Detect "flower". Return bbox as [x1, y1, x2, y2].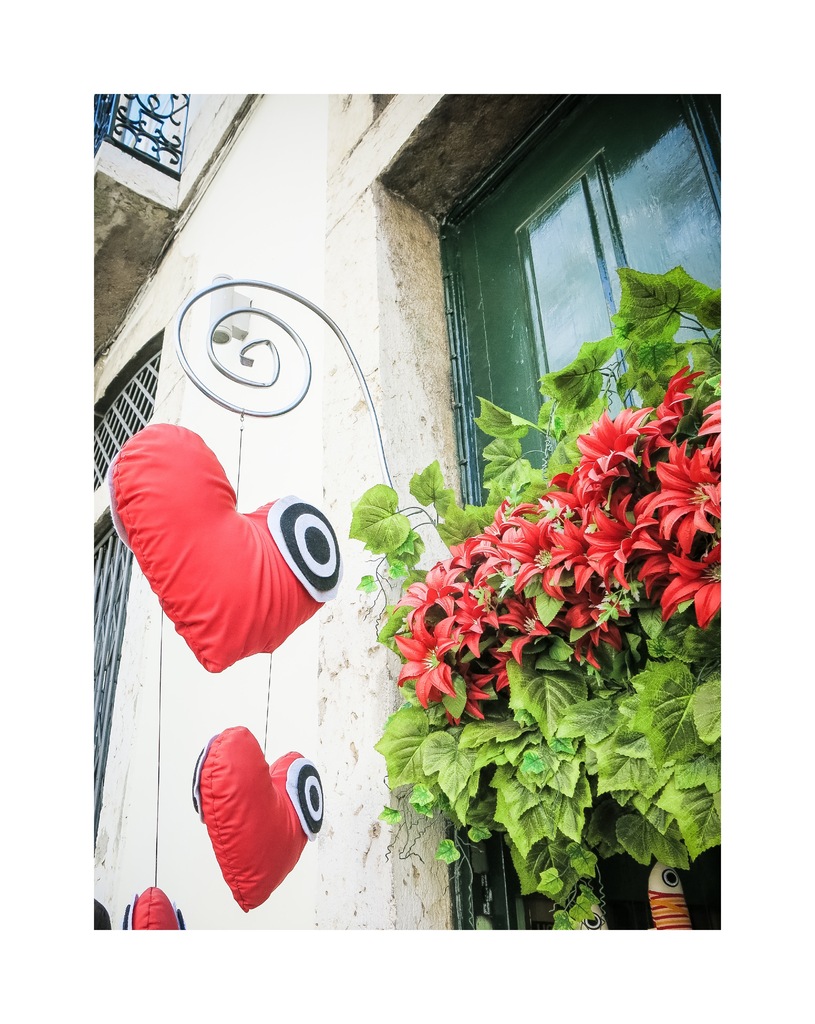
[405, 563, 456, 632].
